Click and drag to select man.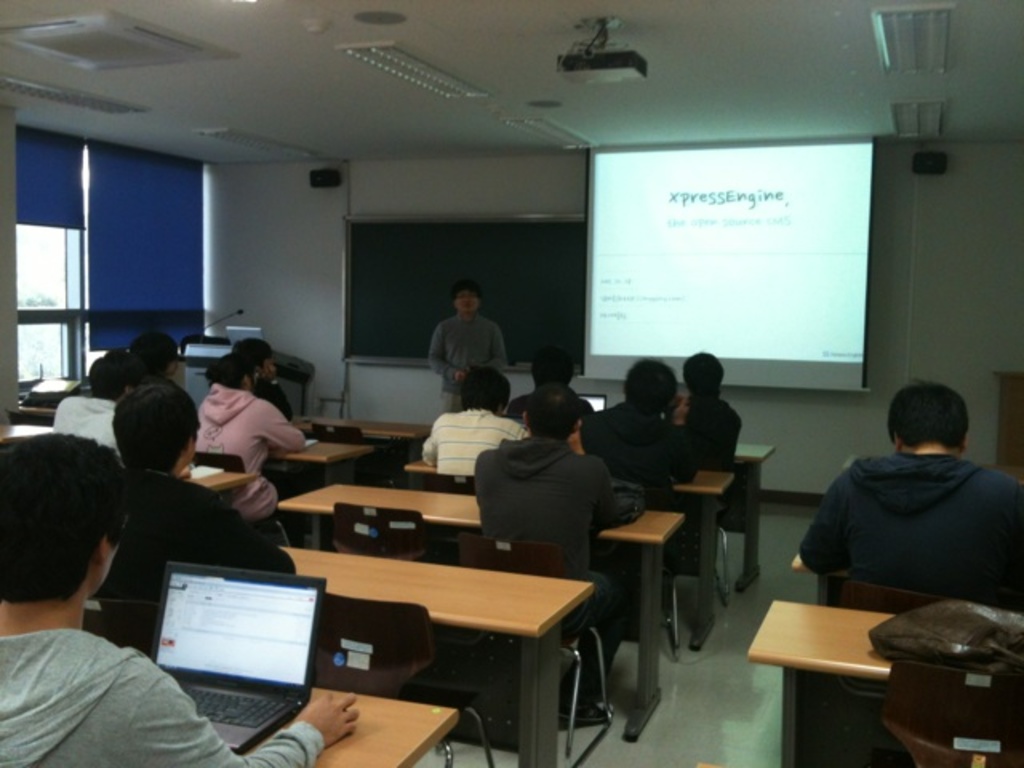
Selection: 0:432:357:766.
